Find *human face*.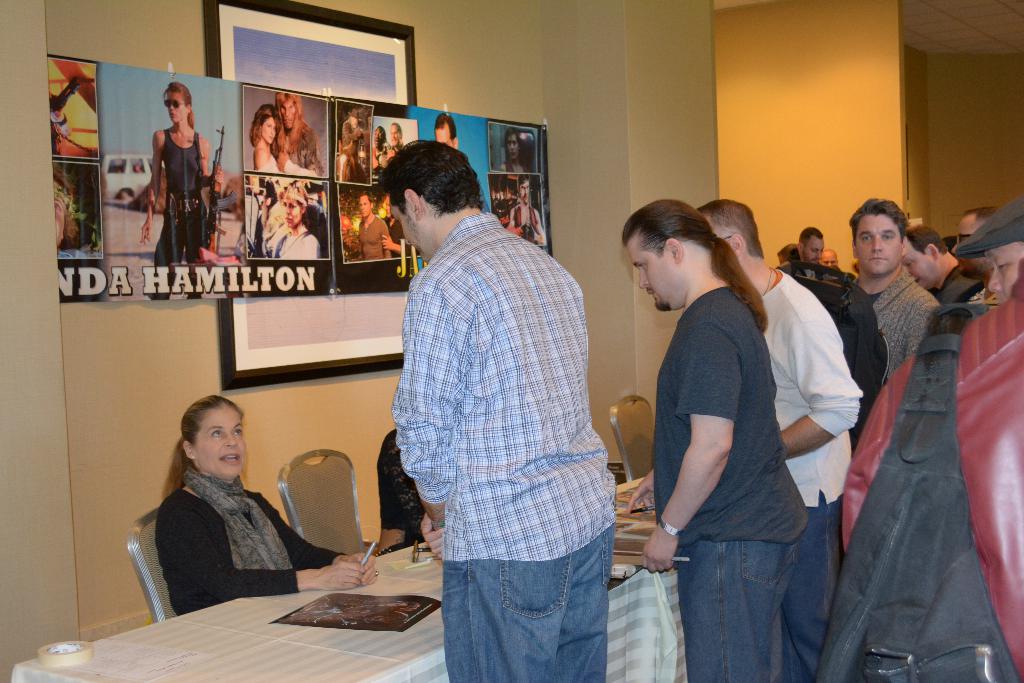
box(349, 118, 359, 129).
